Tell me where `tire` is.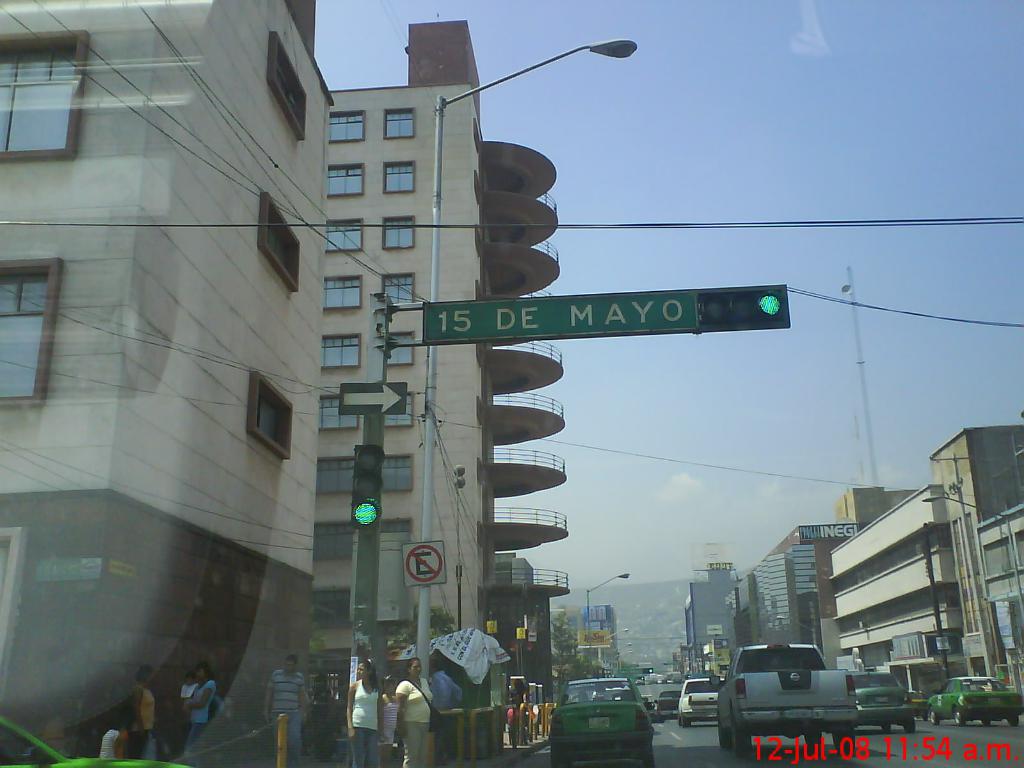
`tire` is at select_region(1006, 713, 1019, 726).
